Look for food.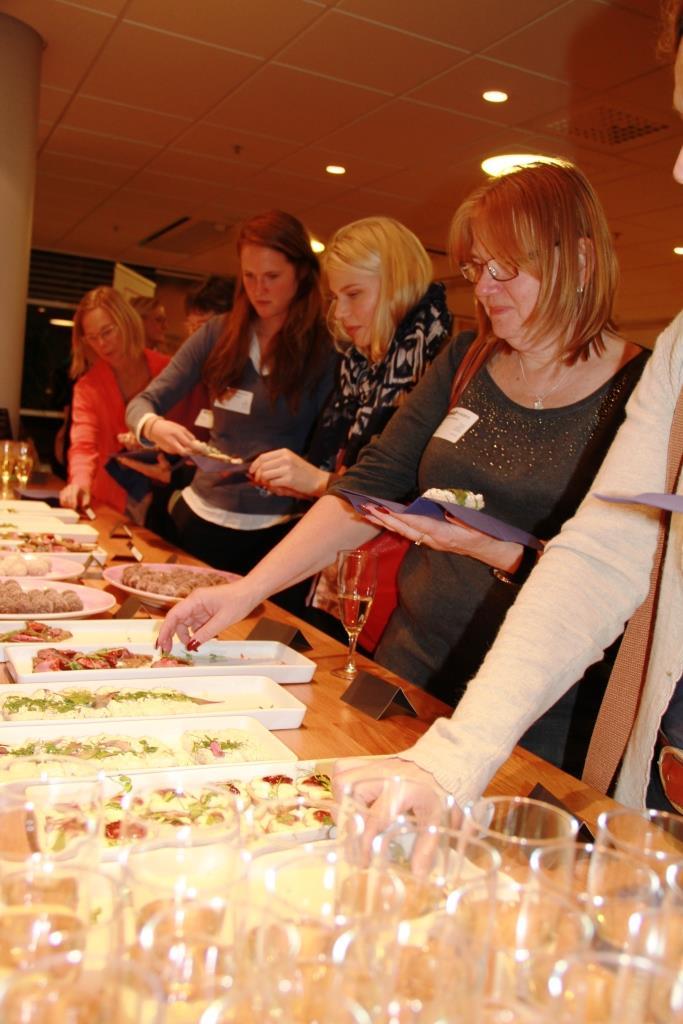
Found: (0, 576, 88, 628).
